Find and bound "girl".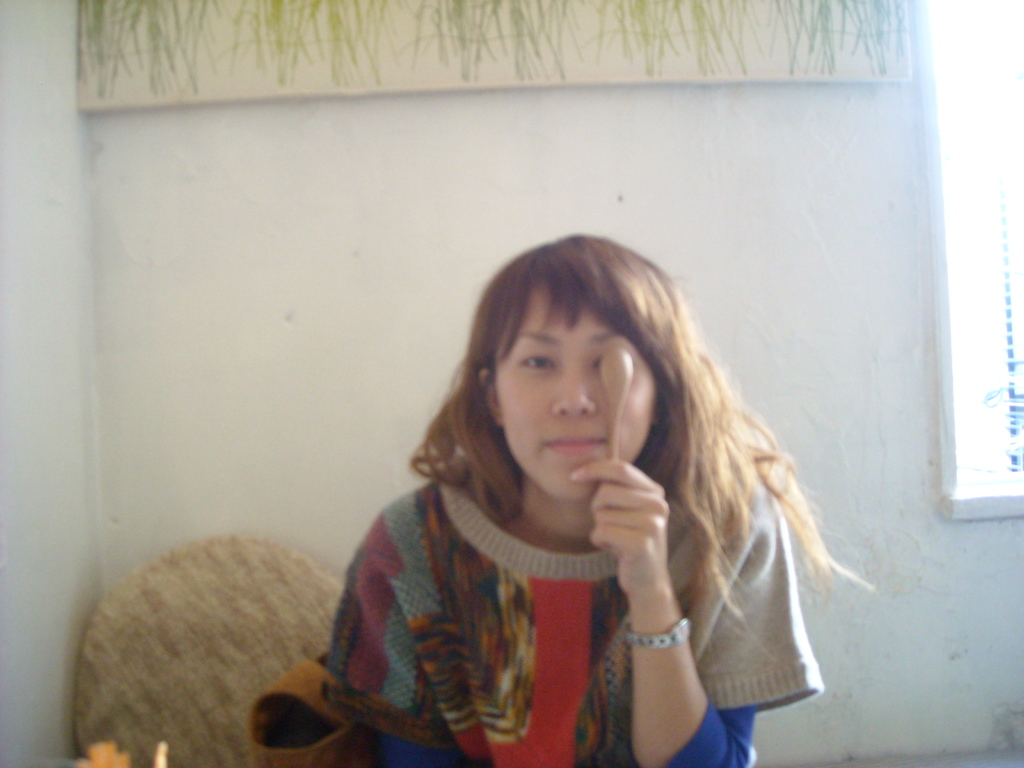
Bound: BBox(310, 232, 872, 767).
